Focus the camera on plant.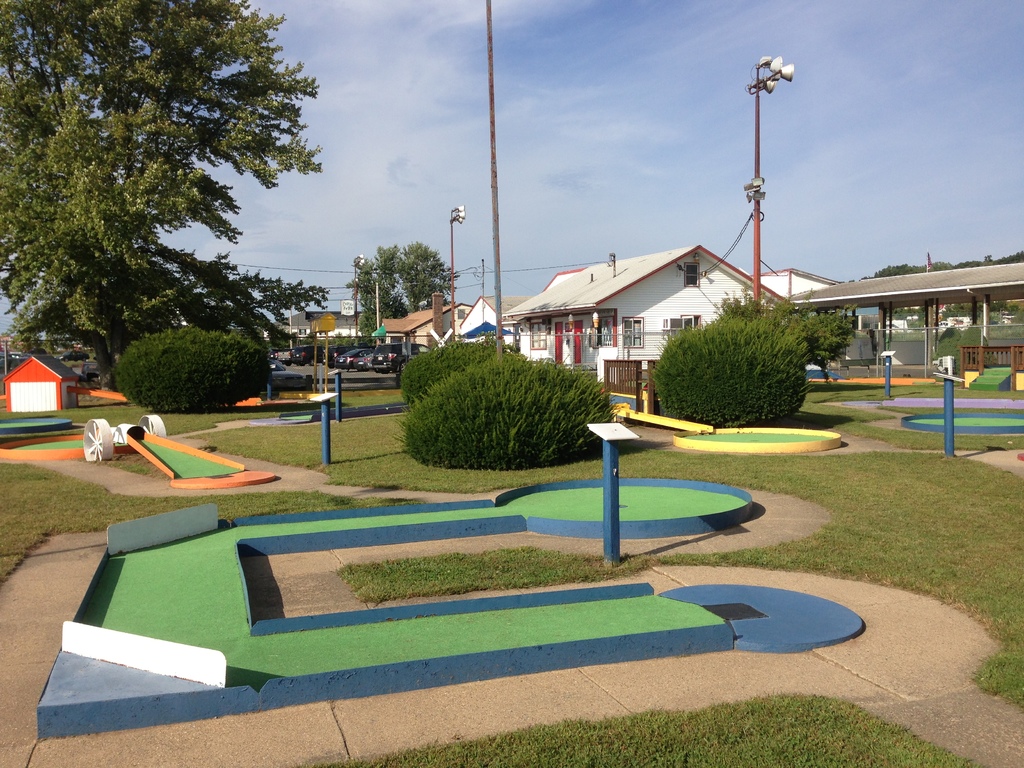
Focus region: (0, 460, 425, 585).
